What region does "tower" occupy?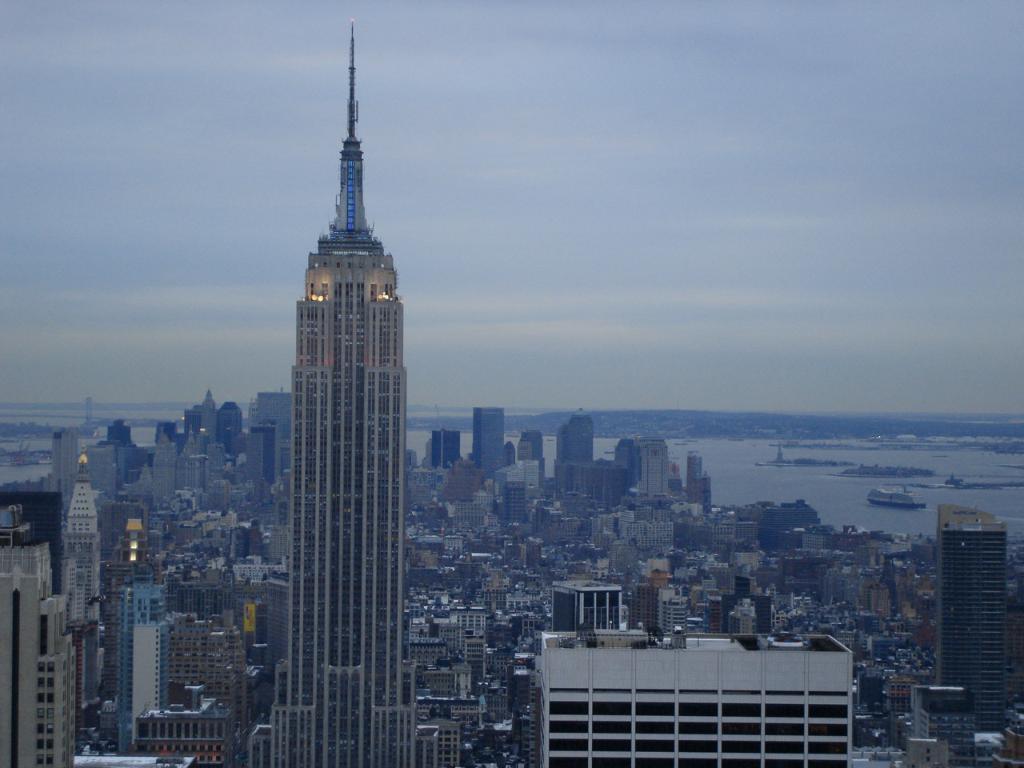
x1=434 y1=426 x2=458 y2=470.
